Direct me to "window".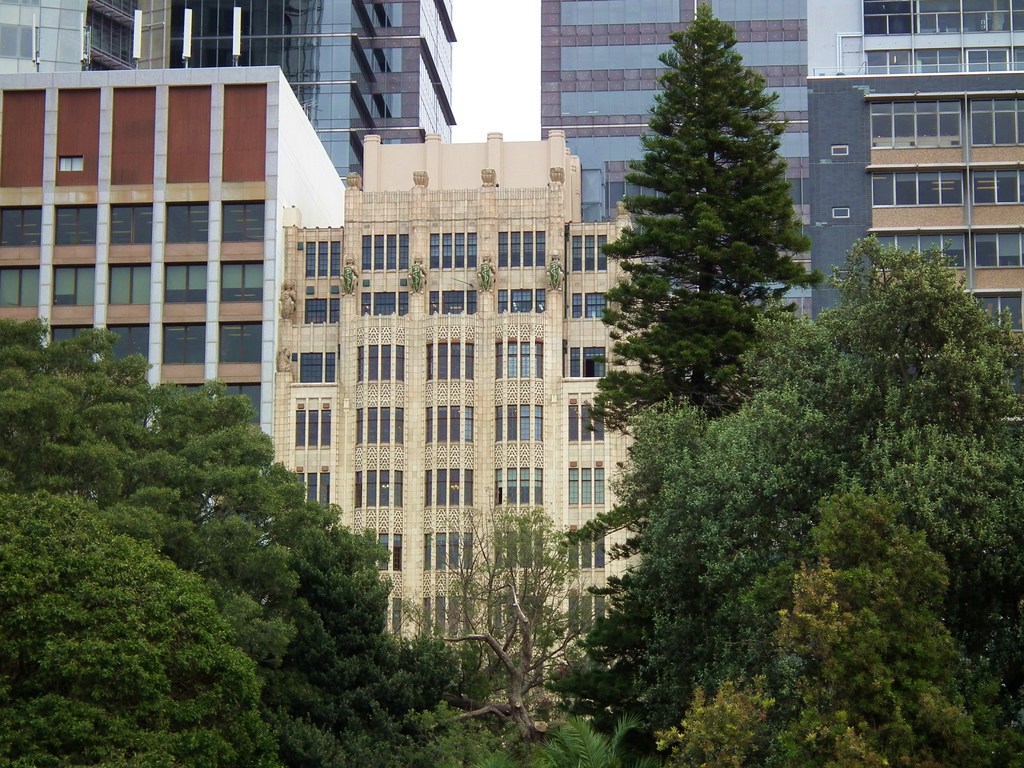
Direction: Rect(429, 338, 478, 387).
